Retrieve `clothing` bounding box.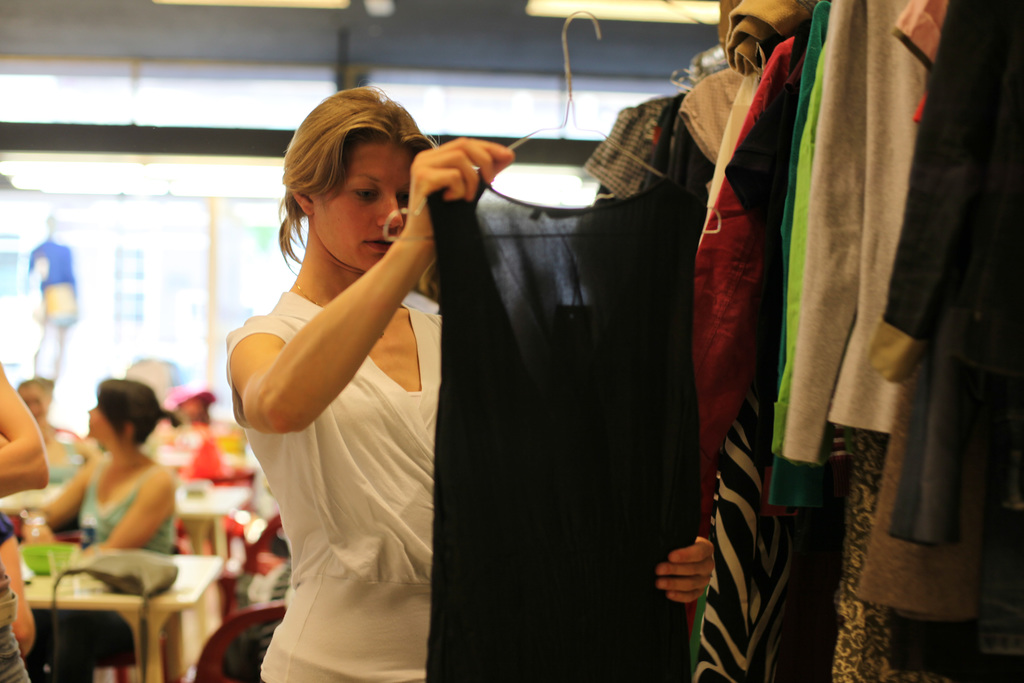
Bounding box: bbox=[0, 509, 17, 548].
